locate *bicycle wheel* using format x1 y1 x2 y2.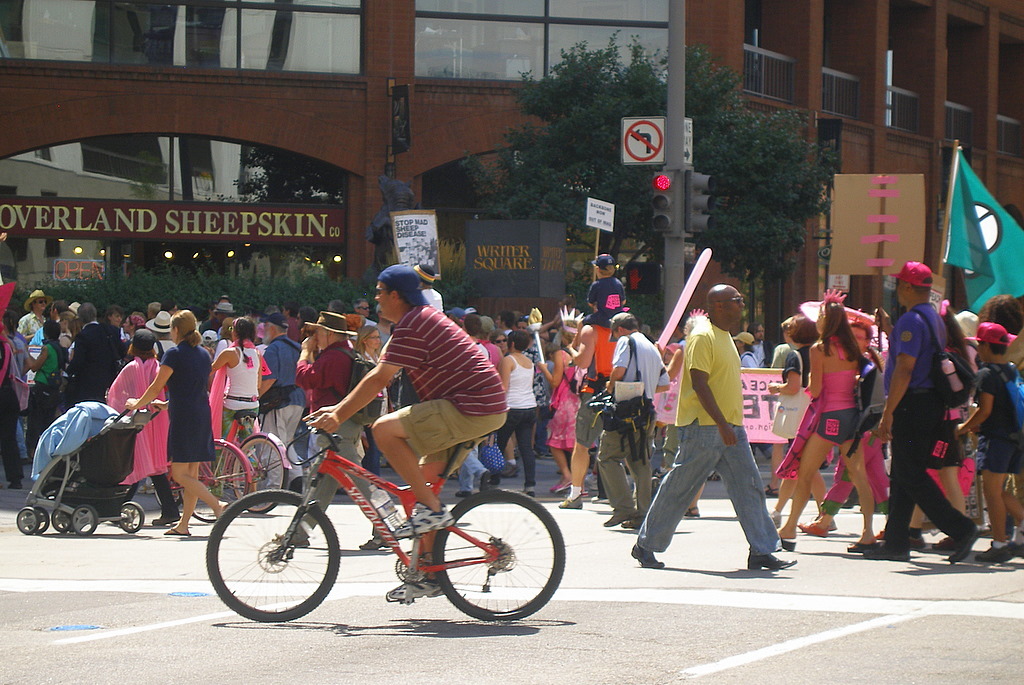
418 500 556 632.
